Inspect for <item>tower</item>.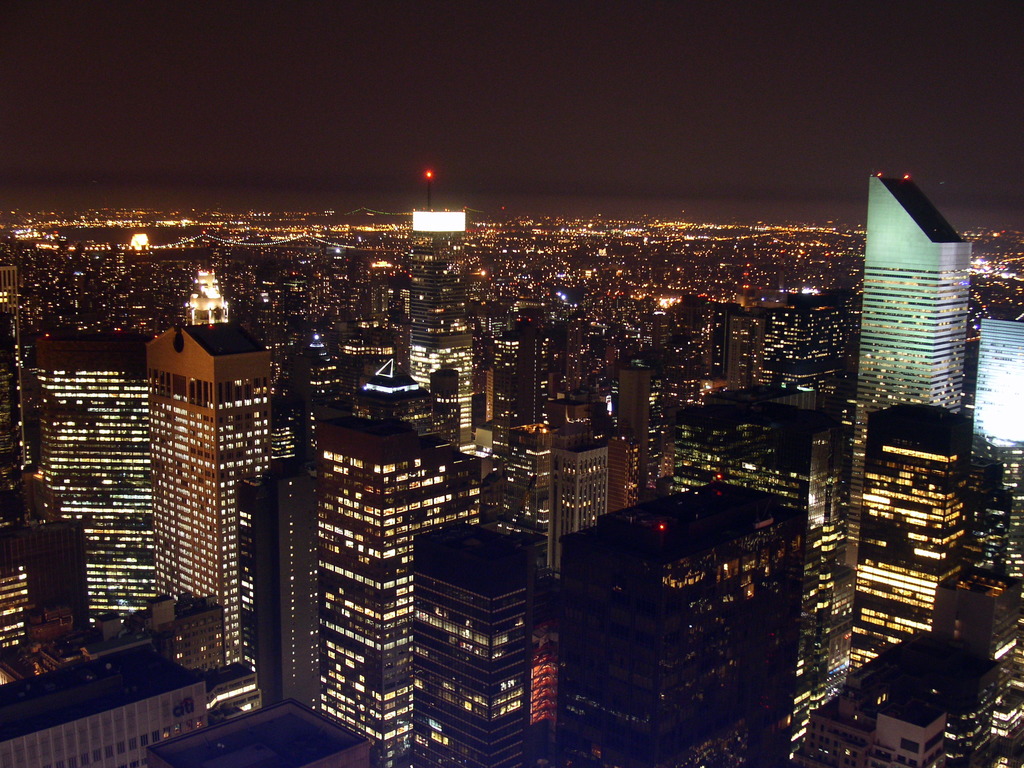
Inspection: [left=17, top=321, right=152, bottom=628].
